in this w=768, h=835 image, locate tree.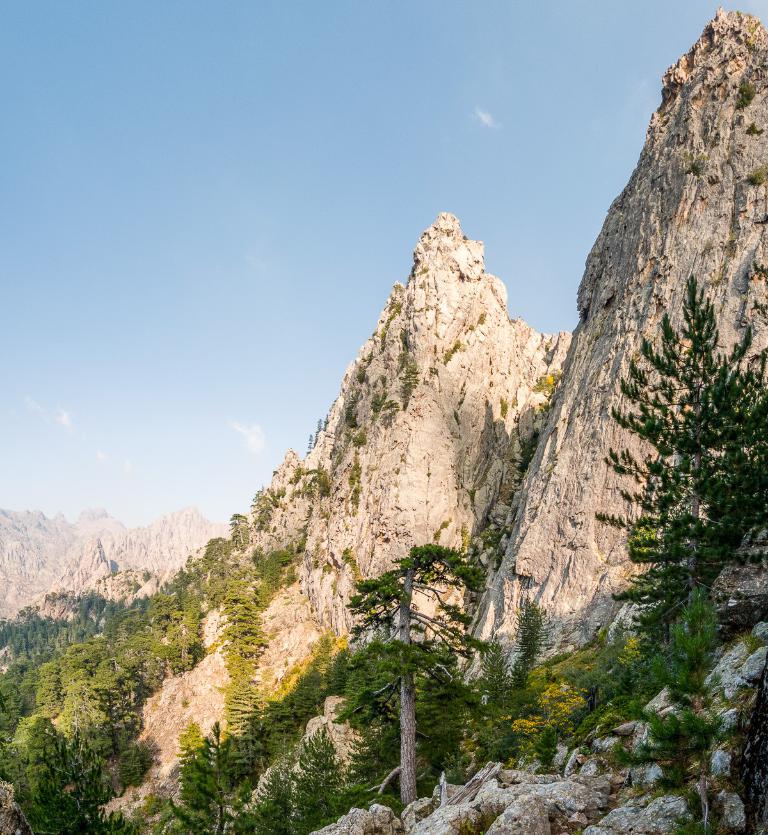
Bounding box: crop(159, 624, 194, 674).
